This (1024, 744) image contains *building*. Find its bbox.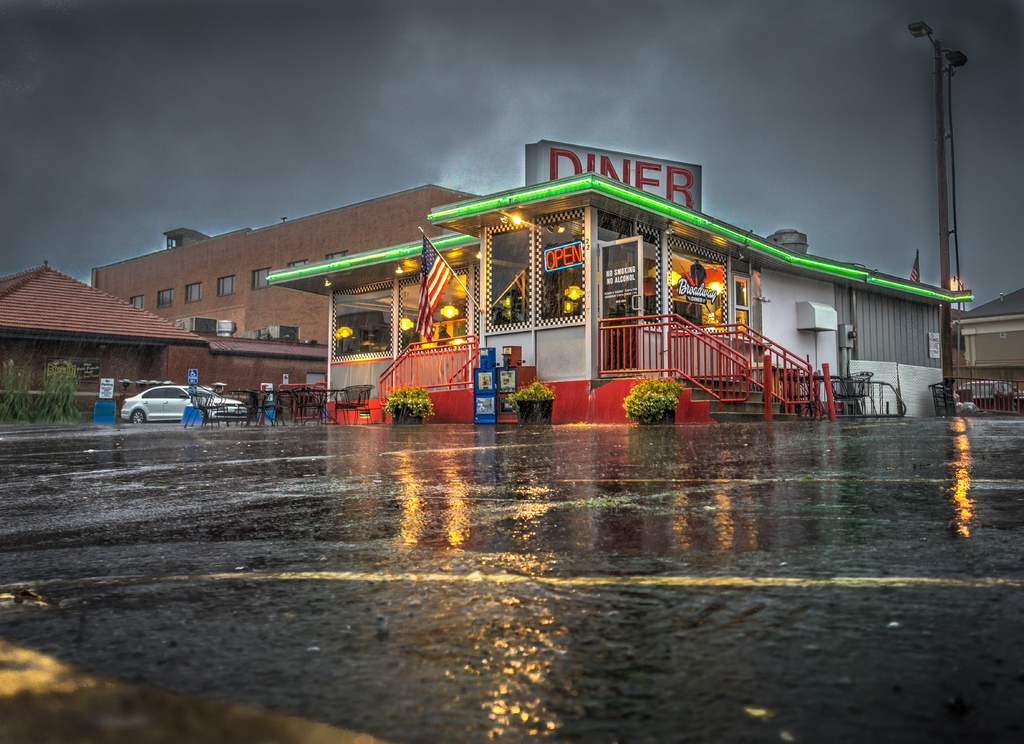
[89, 177, 485, 359].
